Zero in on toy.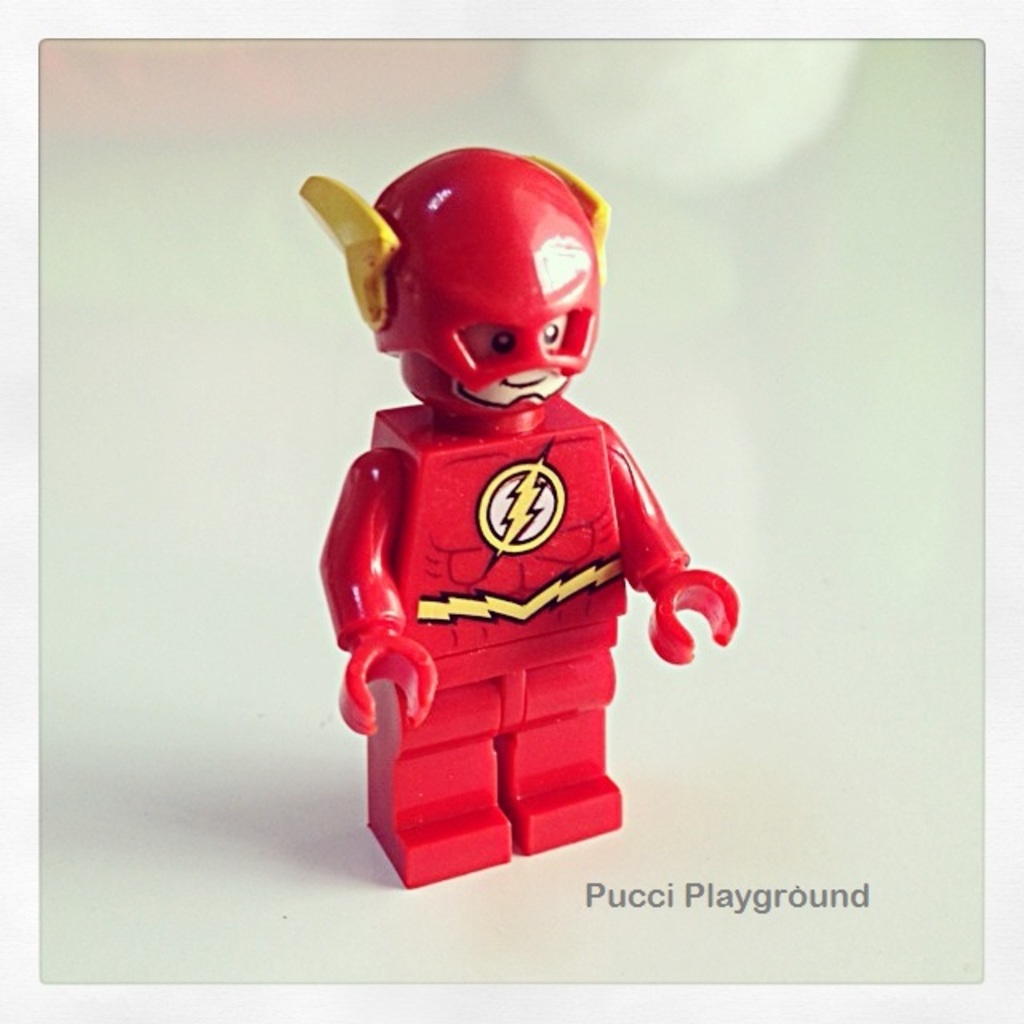
Zeroed in: region(291, 149, 720, 882).
